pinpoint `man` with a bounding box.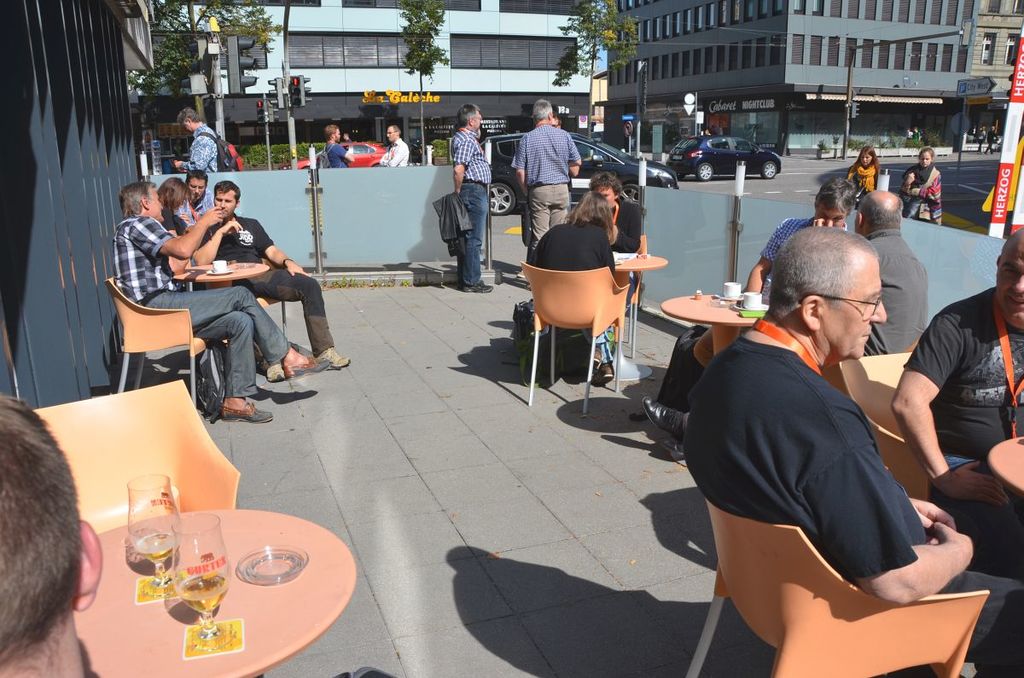
select_region(205, 177, 350, 372).
